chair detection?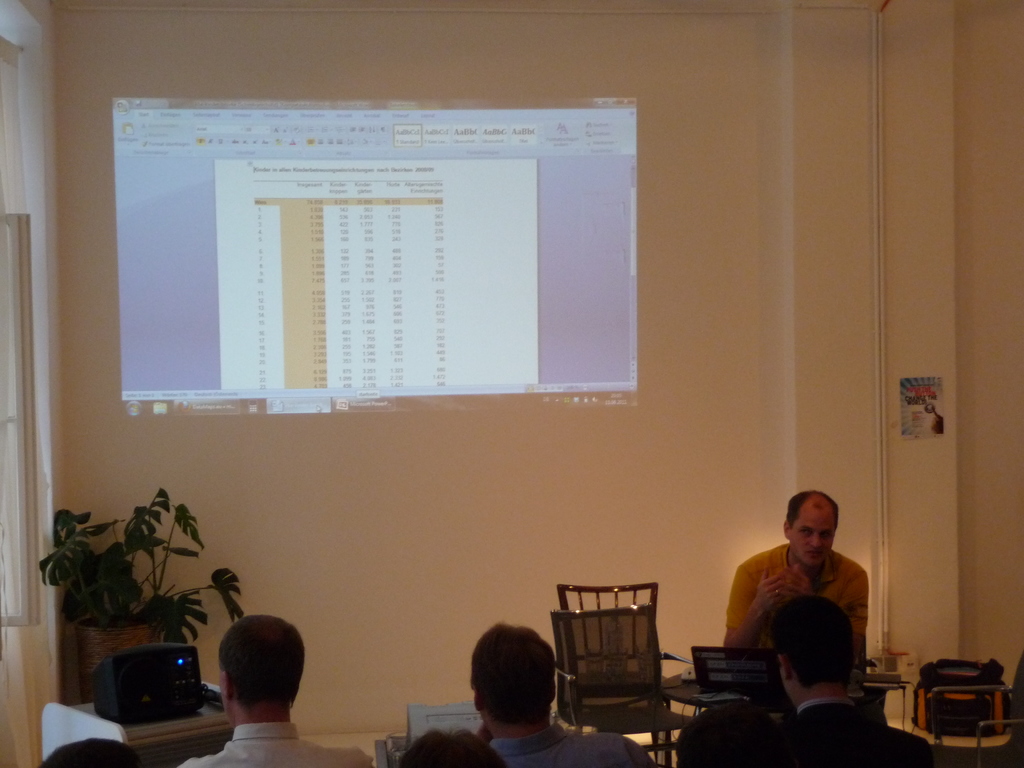
box(930, 655, 1023, 767)
